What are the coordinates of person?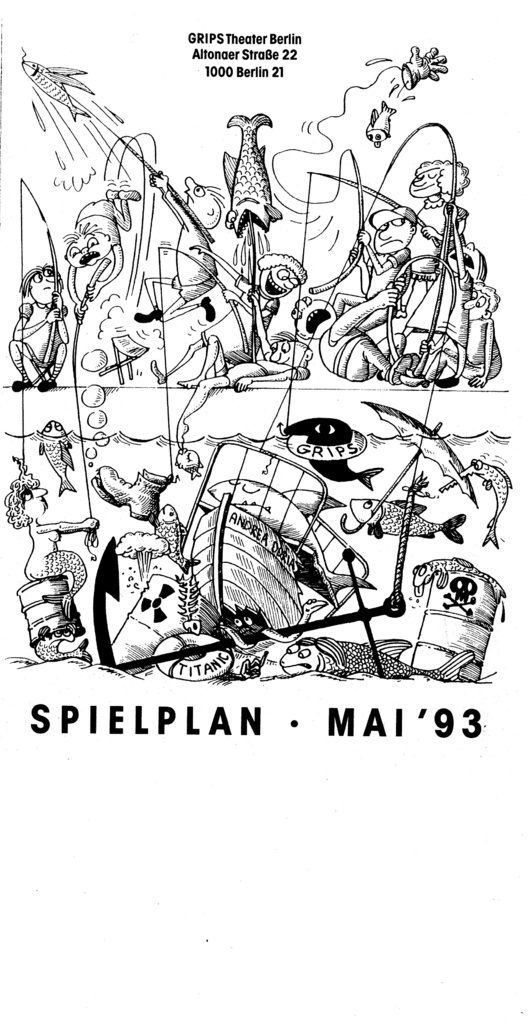
bbox(0, 457, 97, 616).
